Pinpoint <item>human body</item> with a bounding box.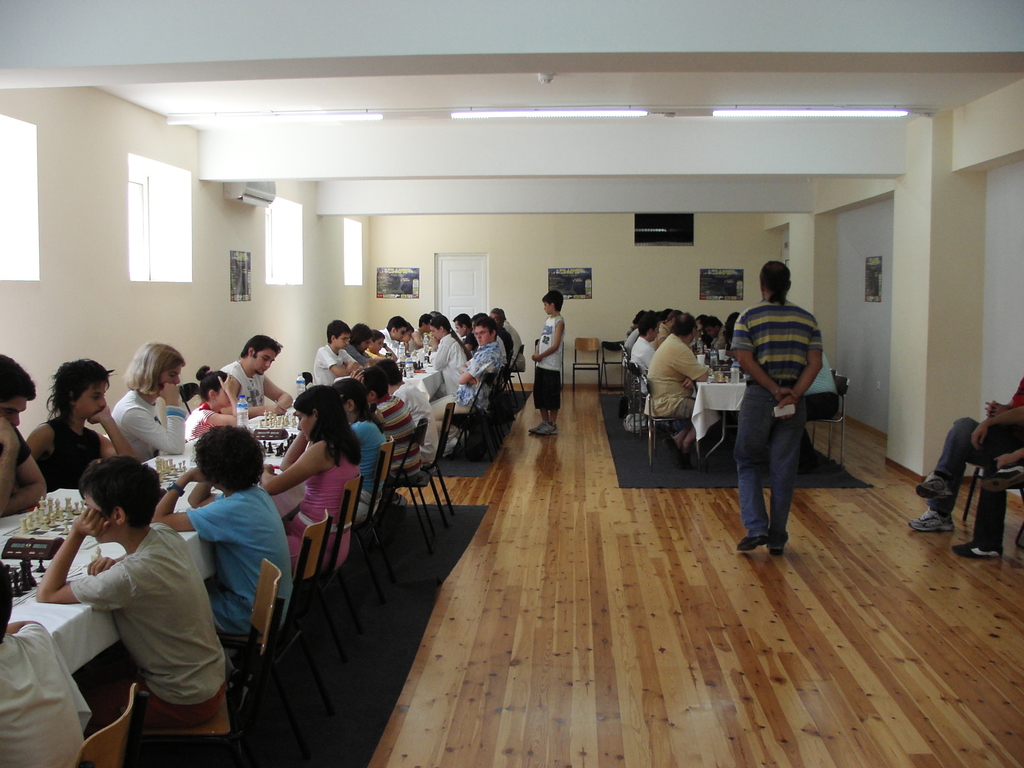
Rect(157, 412, 301, 662).
